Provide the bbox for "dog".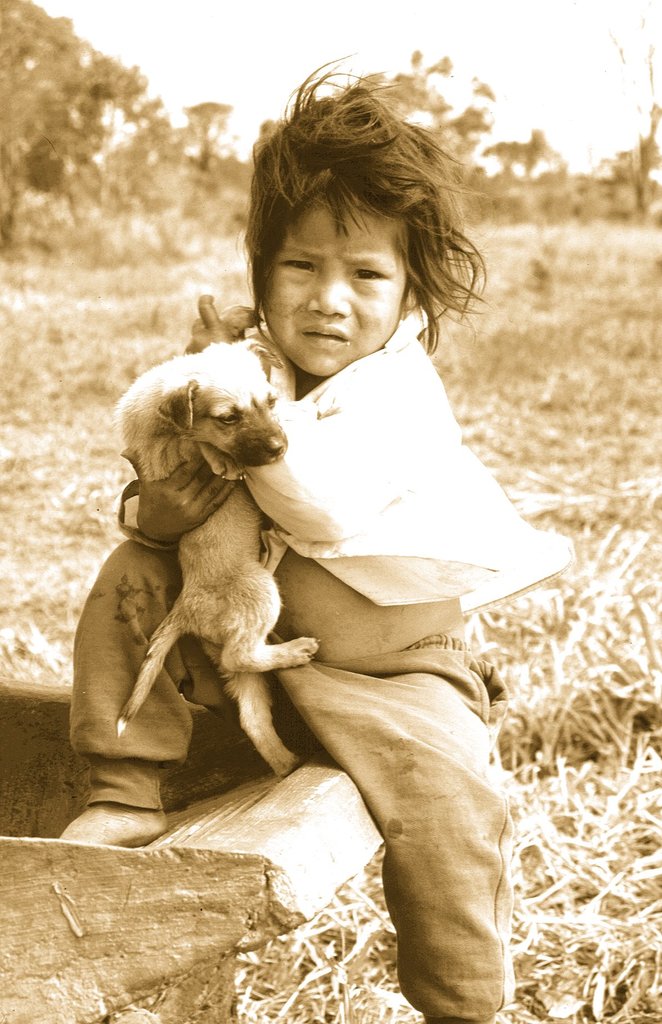
crop(113, 342, 316, 772).
